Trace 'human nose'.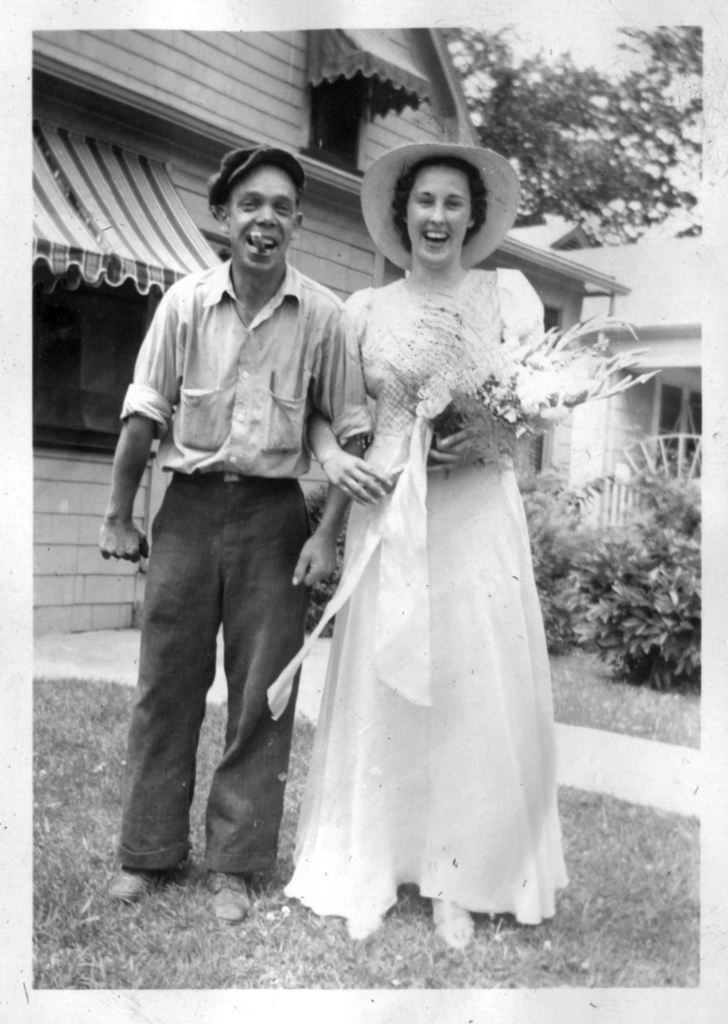
Traced to detection(427, 195, 448, 228).
